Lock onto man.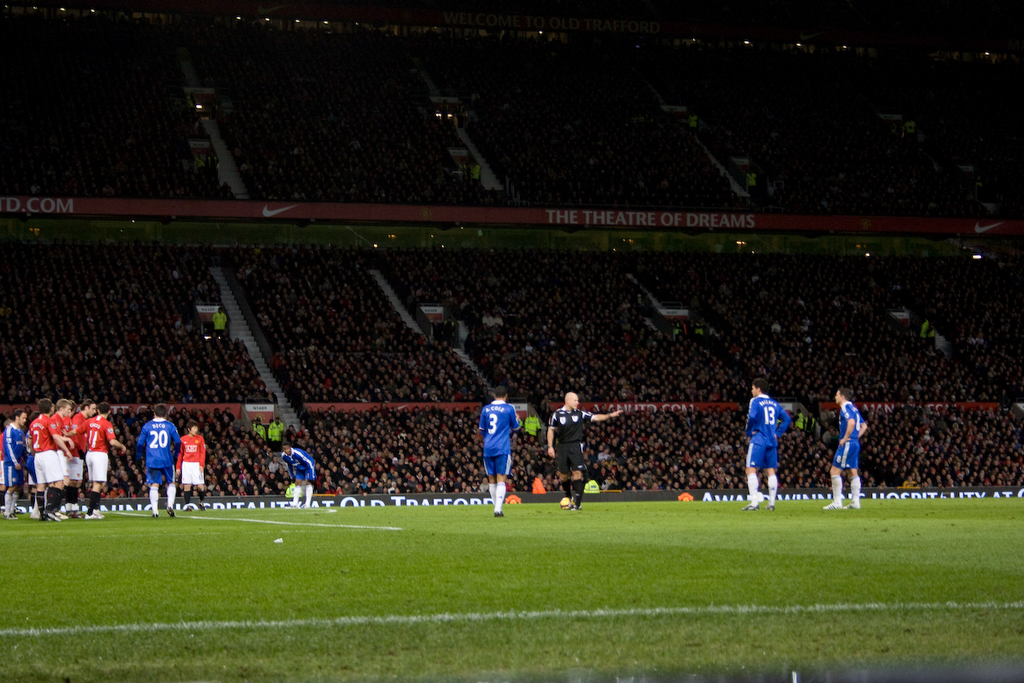
Locked: <region>282, 443, 316, 511</region>.
